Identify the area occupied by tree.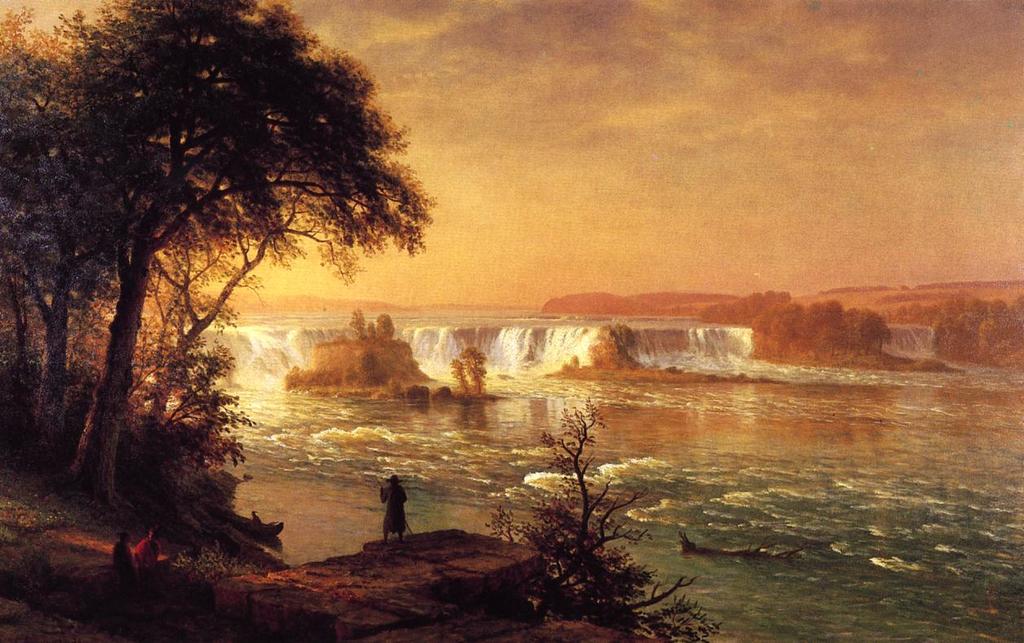
Area: locate(847, 305, 884, 357).
